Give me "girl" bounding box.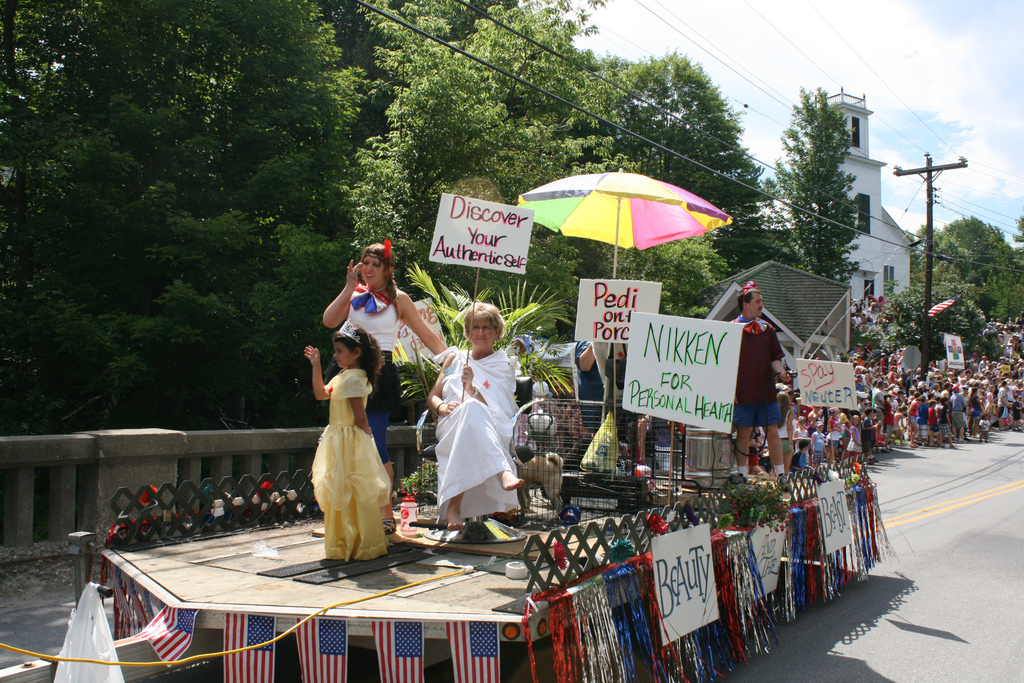
locate(307, 323, 396, 561).
